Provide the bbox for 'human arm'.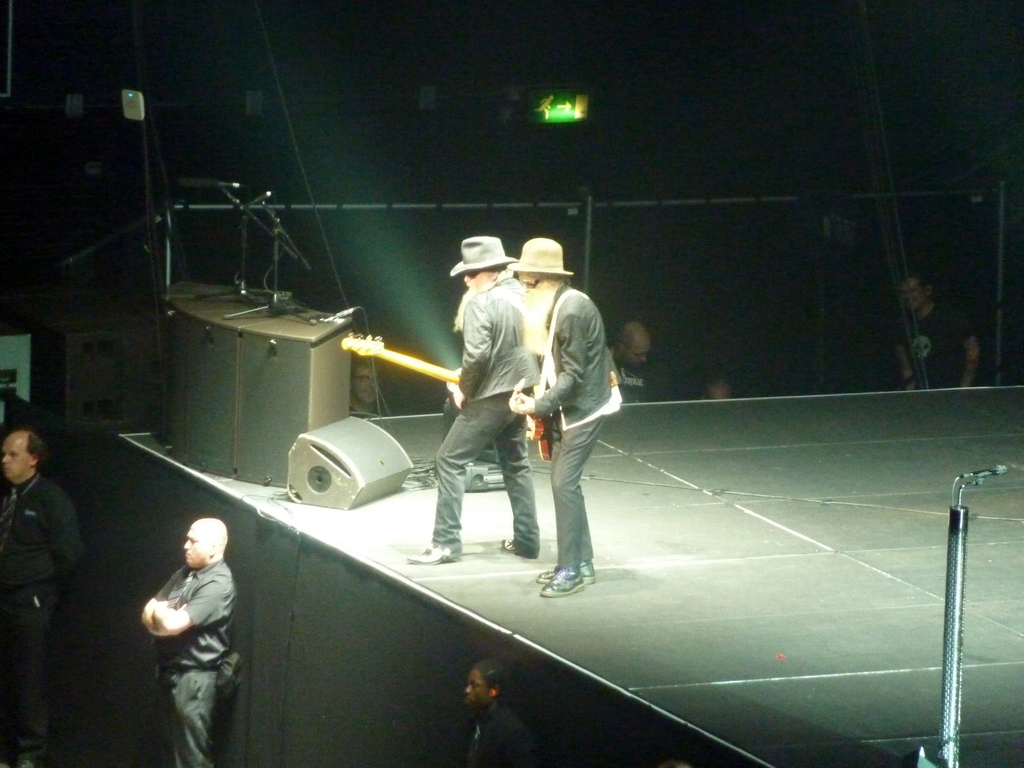
box(895, 326, 925, 396).
